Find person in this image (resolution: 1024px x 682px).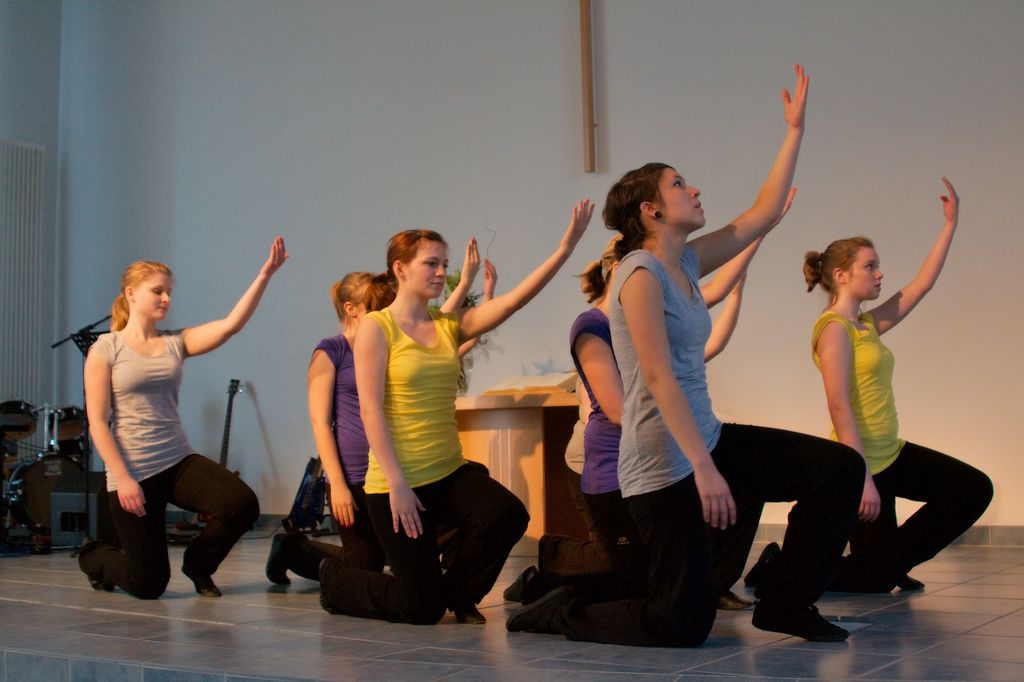
<box>263,257,495,597</box>.
